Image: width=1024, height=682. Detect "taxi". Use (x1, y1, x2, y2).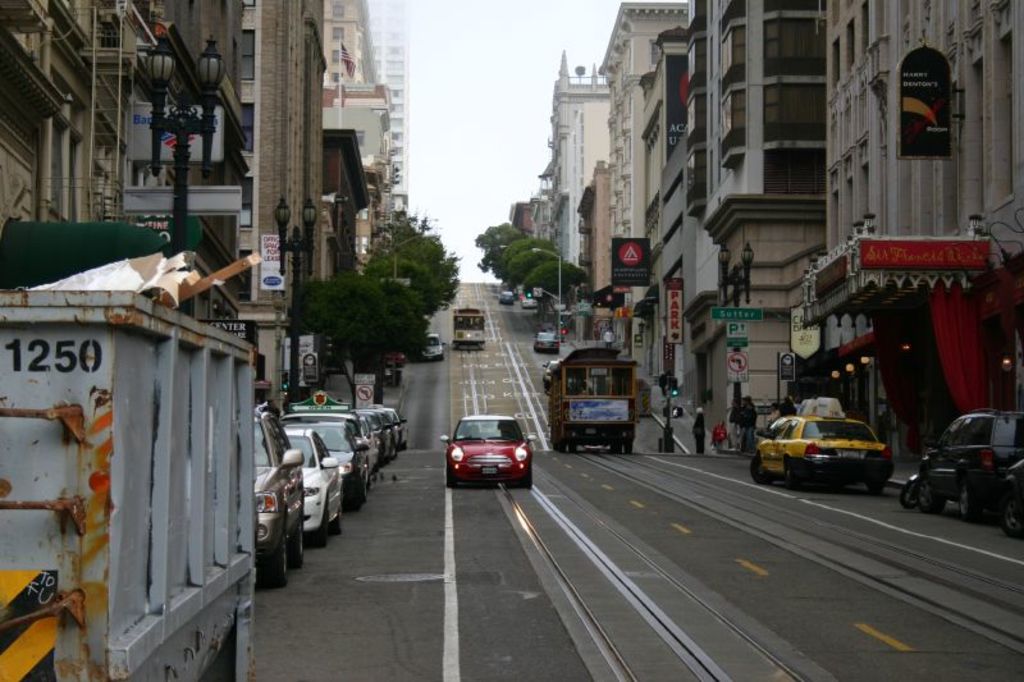
(765, 404, 904, 490).
